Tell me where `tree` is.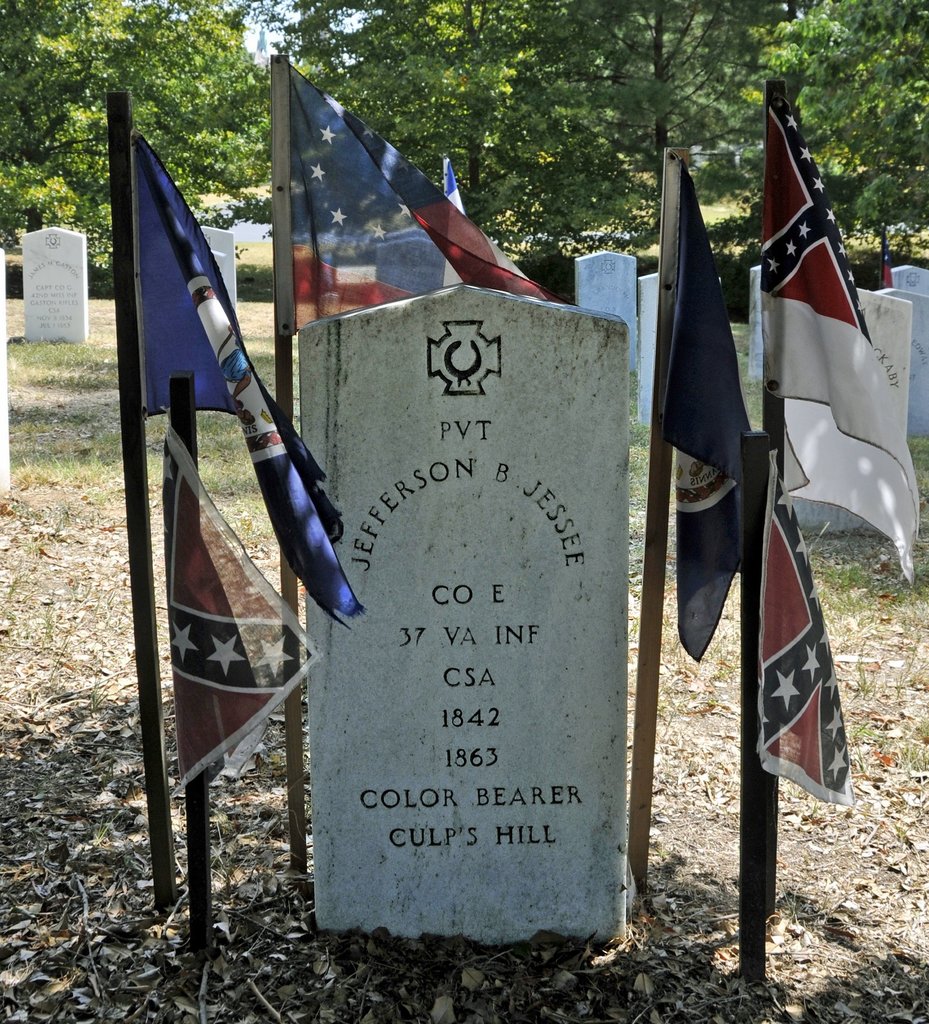
`tree` is at locate(285, 0, 658, 266).
